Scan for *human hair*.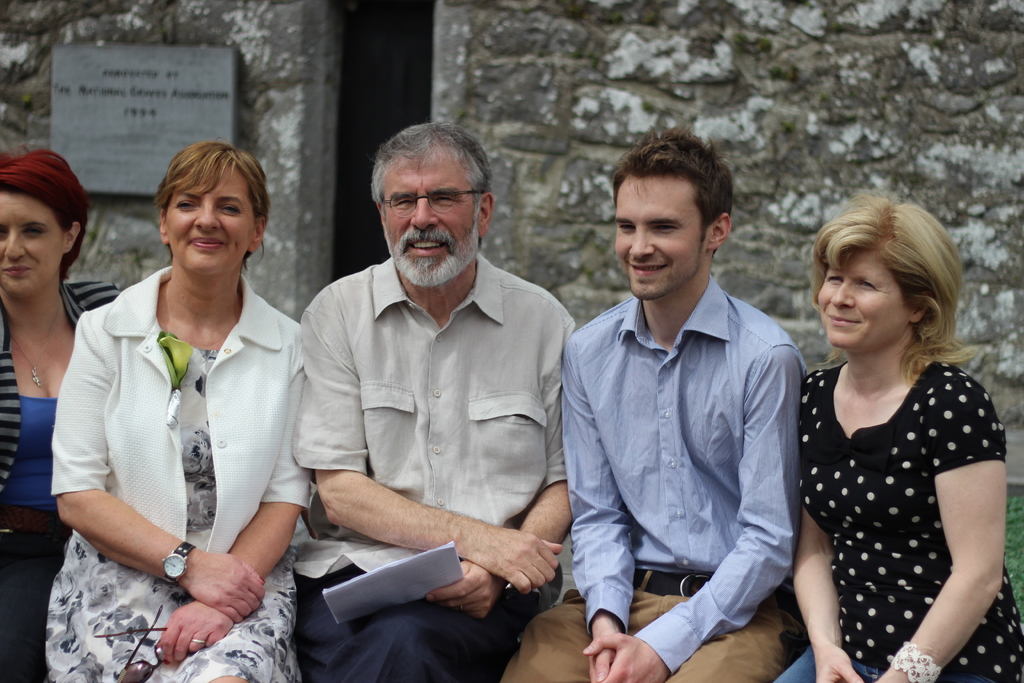
Scan result: detection(603, 126, 734, 252).
